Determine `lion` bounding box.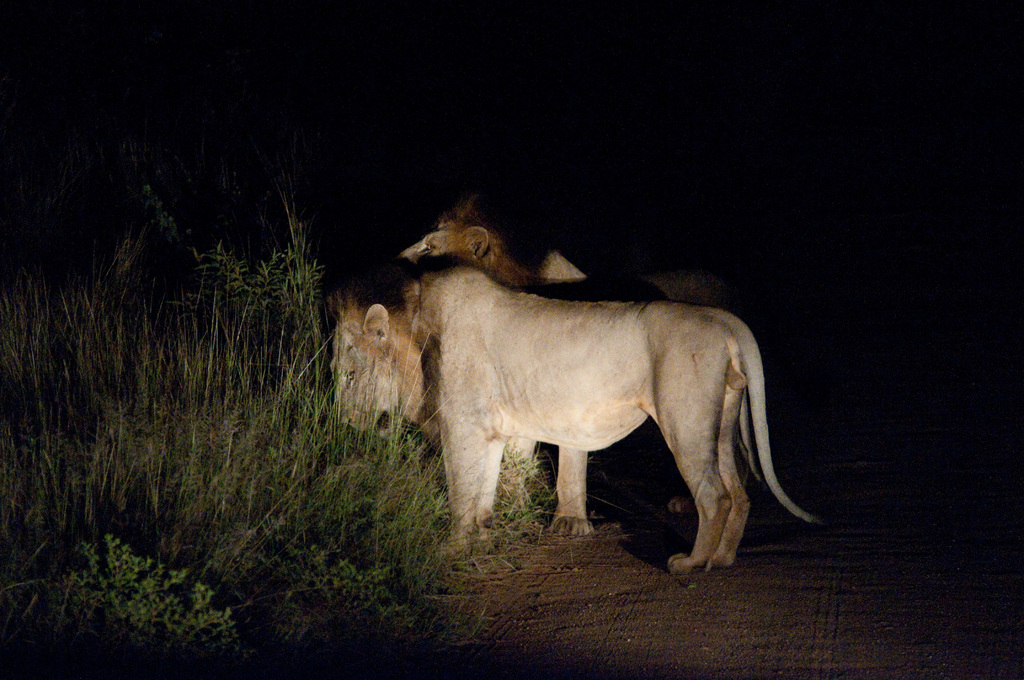
Determined: l=328, t=261, r=826, b=578.
